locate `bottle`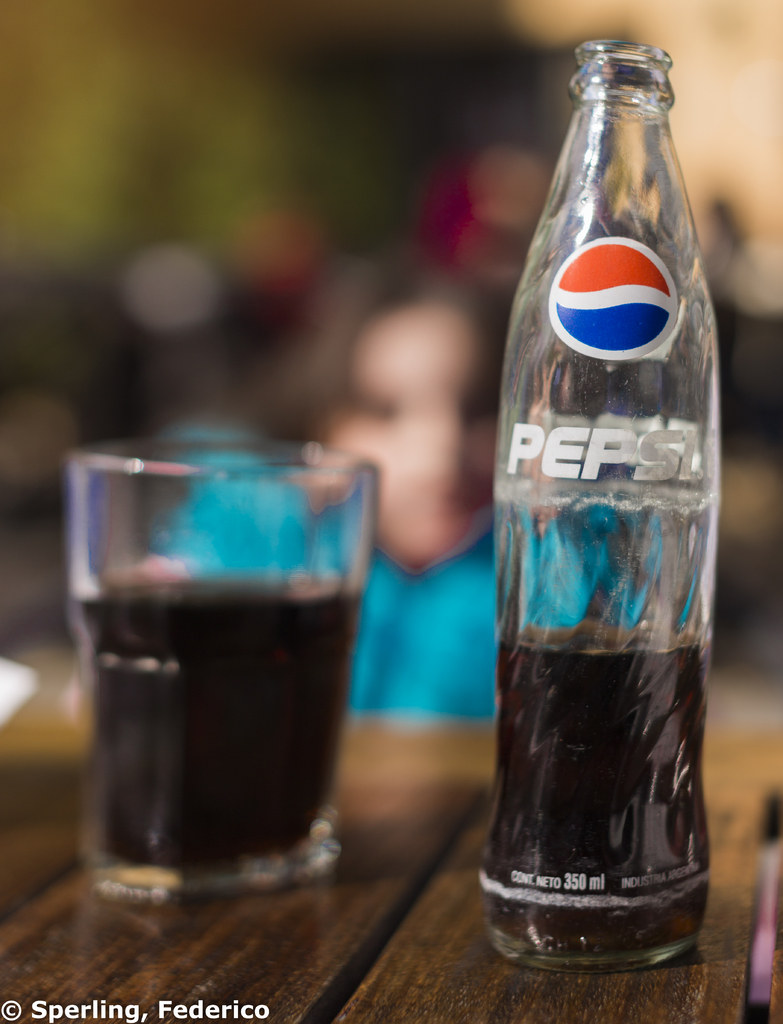
x1=481, y1=52, x2=738, y2=972
